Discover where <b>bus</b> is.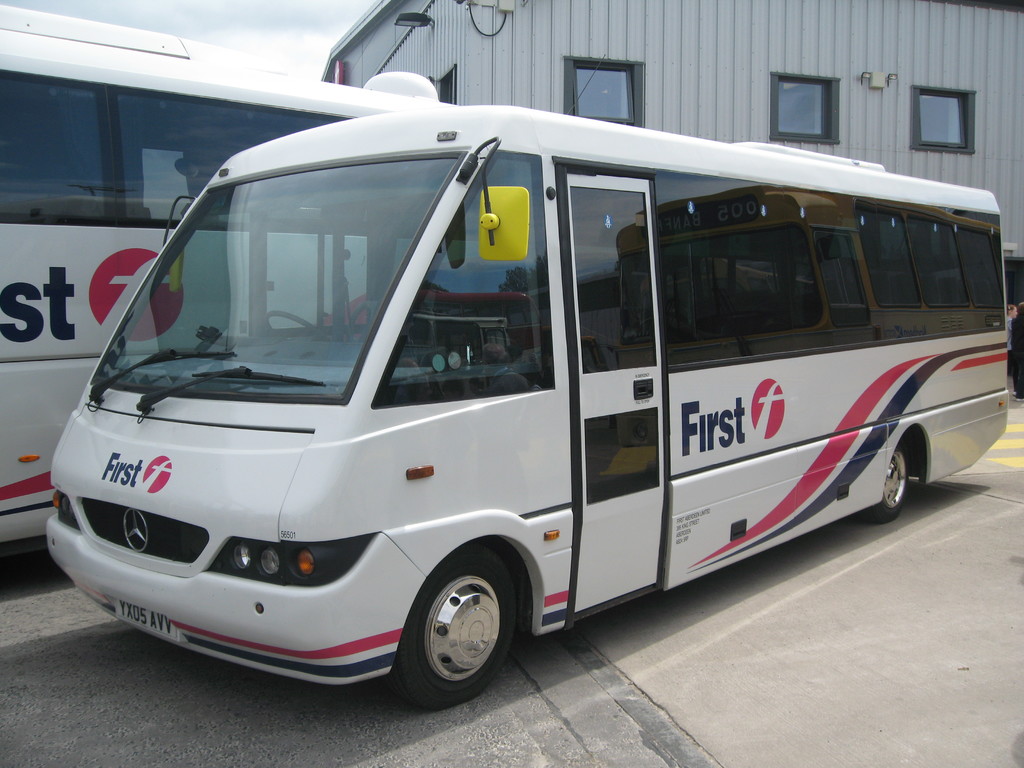
Discovered at (0,2,440,545).
